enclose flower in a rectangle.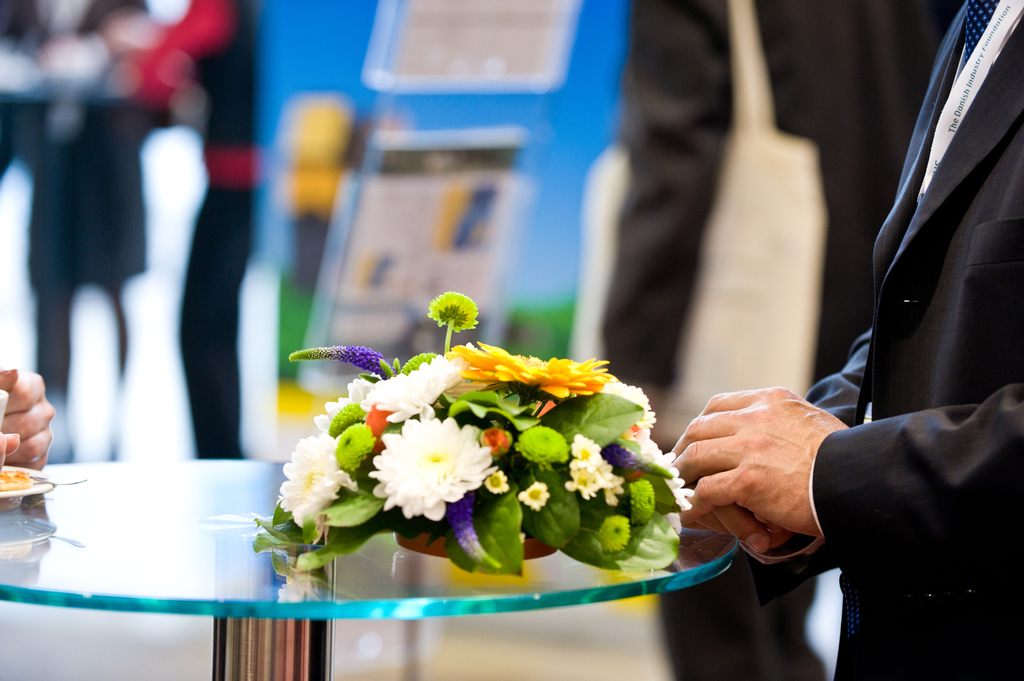
[627,440,702,507].
